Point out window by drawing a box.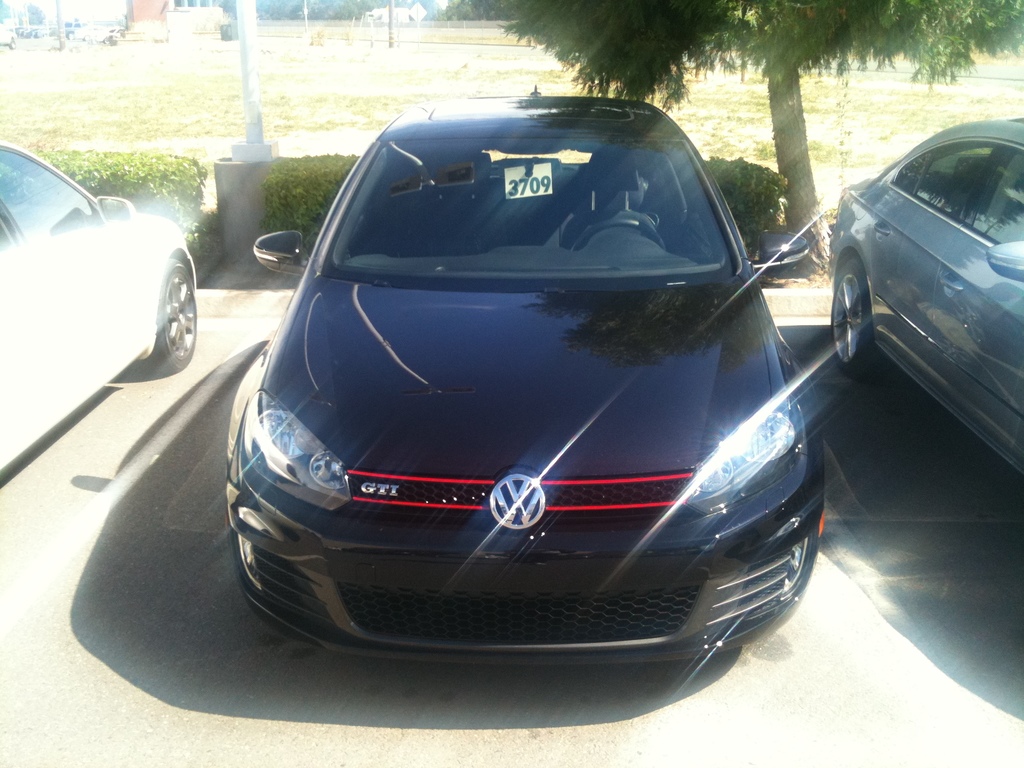
{"x1": 0, "y1": 148, "x2": 97, "y2": 241}.
